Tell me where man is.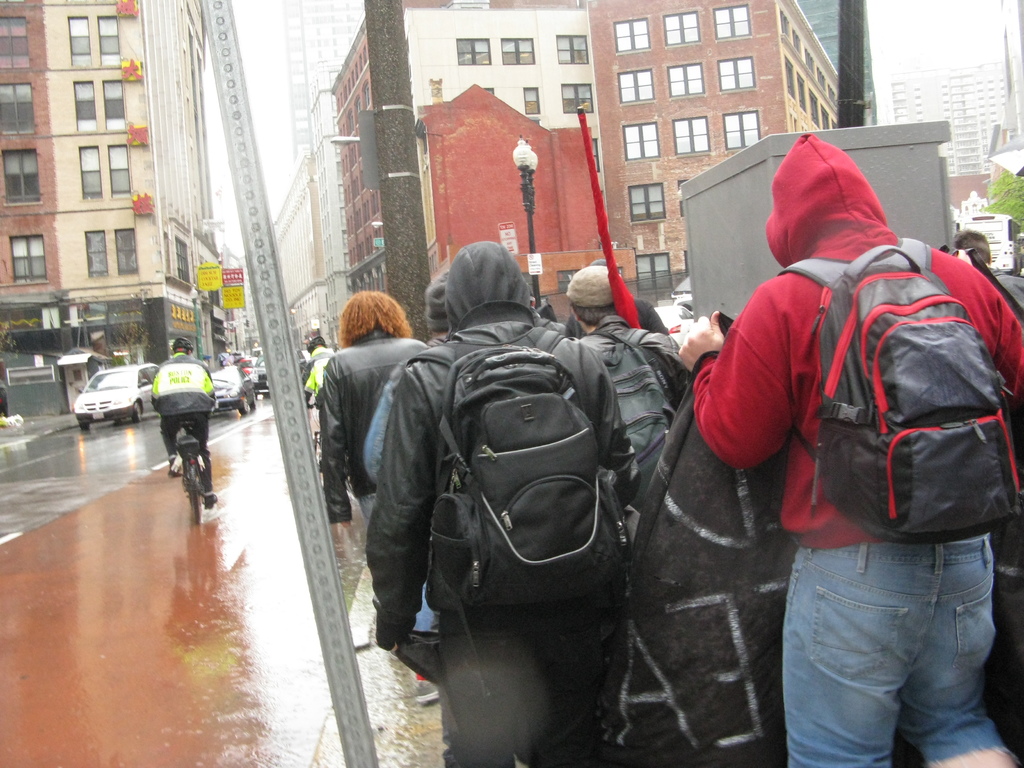
man is at detection(152, 334, 215, 506).
